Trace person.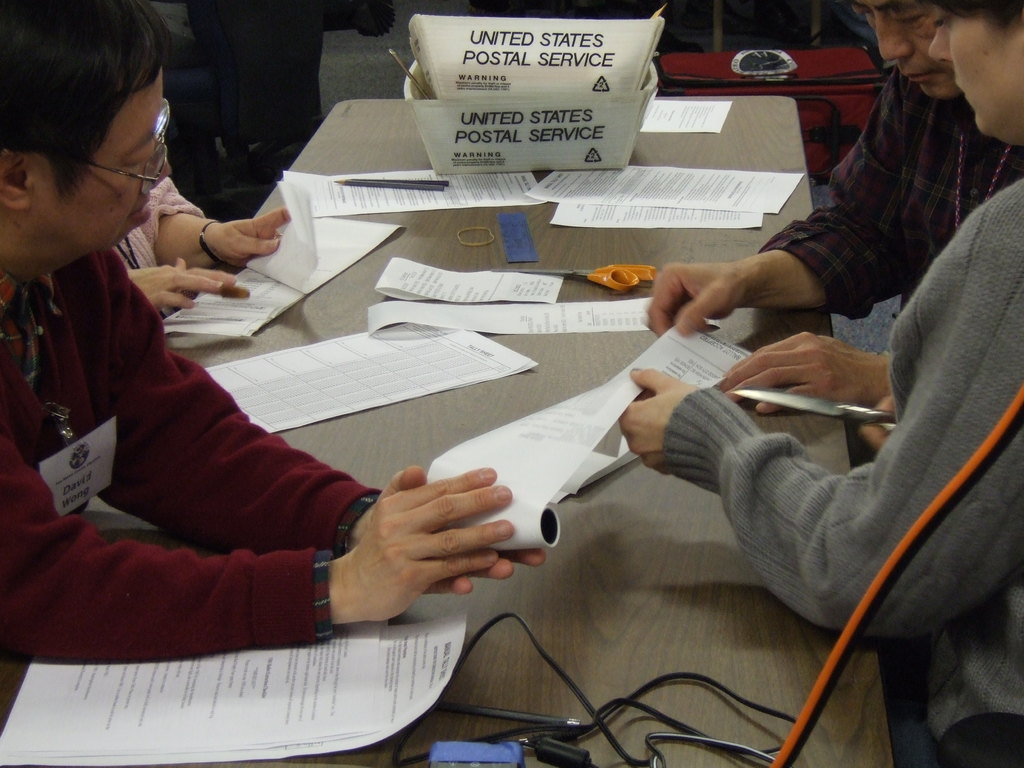
Traced to box=[109, 150, 292, 319].
